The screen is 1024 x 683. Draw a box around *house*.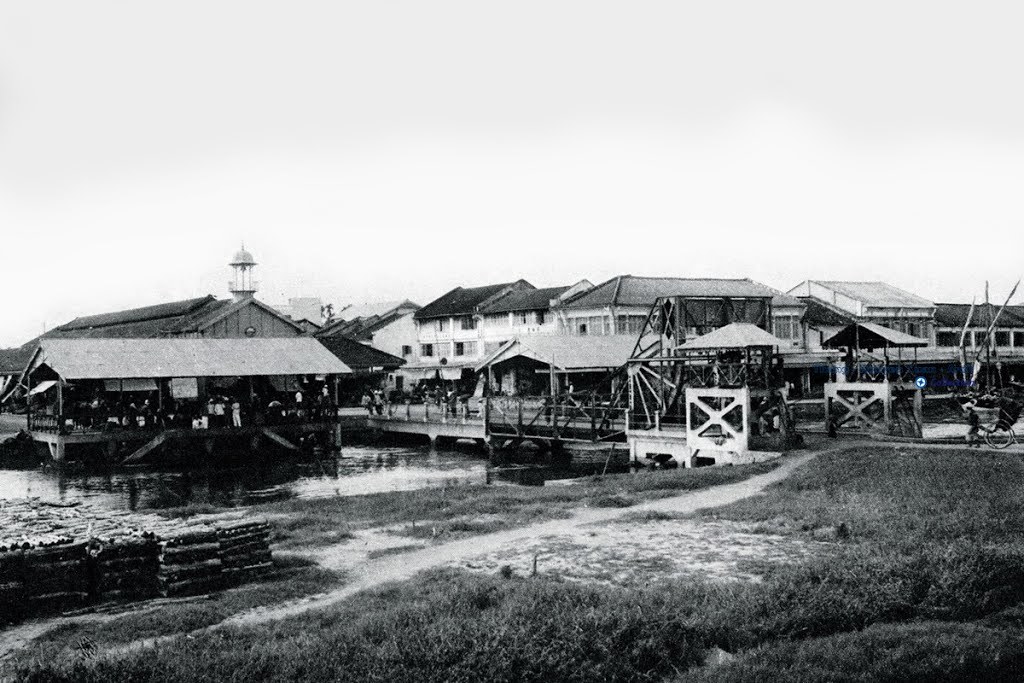
(0, 275, 1023, 429).
